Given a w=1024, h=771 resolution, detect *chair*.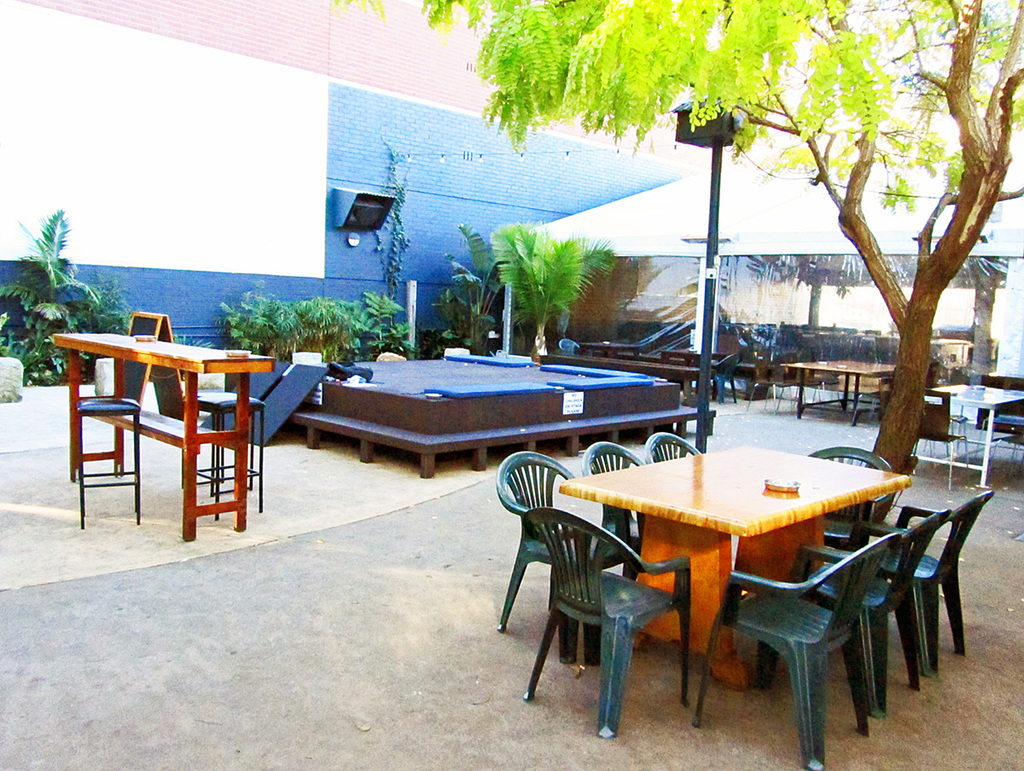
detection(850, 489, 998, 675).
